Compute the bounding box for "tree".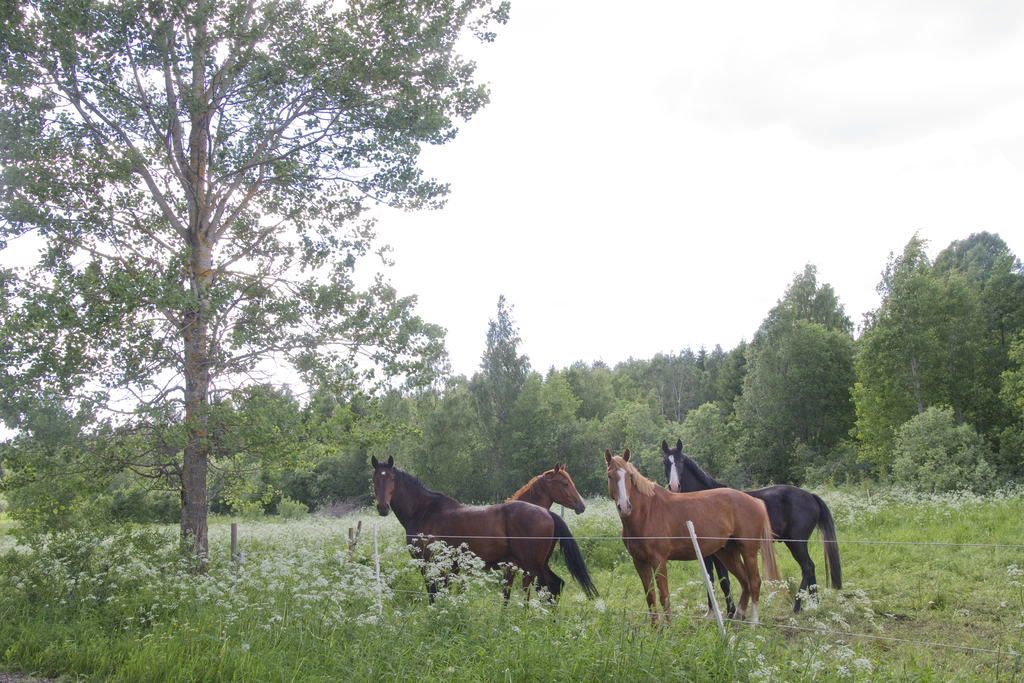
locate(737, 253, 868, 487).
